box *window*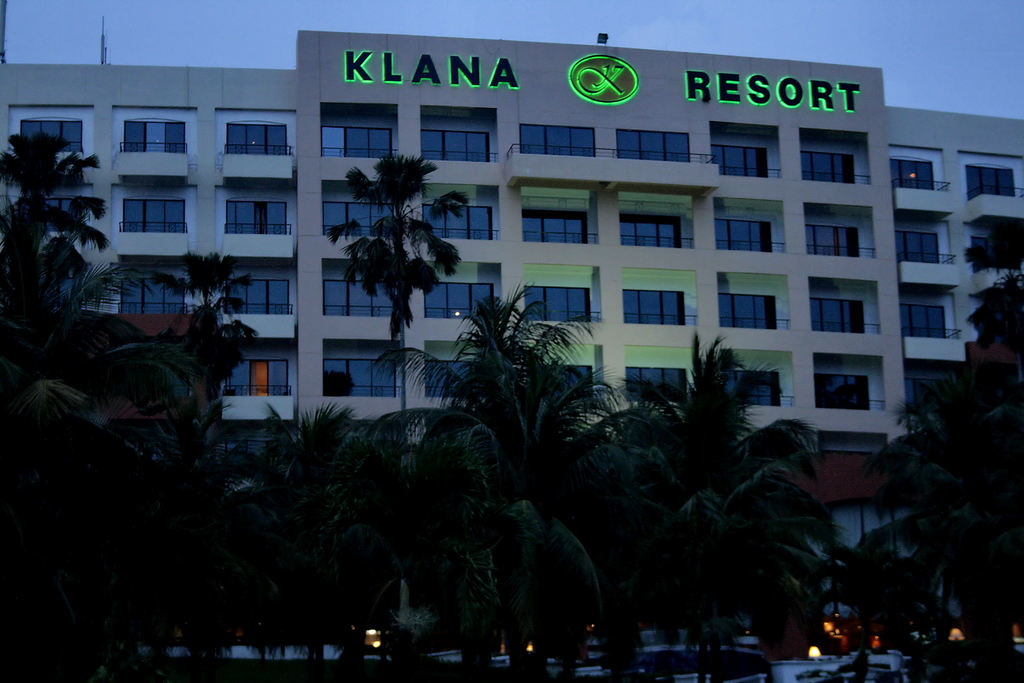
detection(619, 365, 689, 409)
